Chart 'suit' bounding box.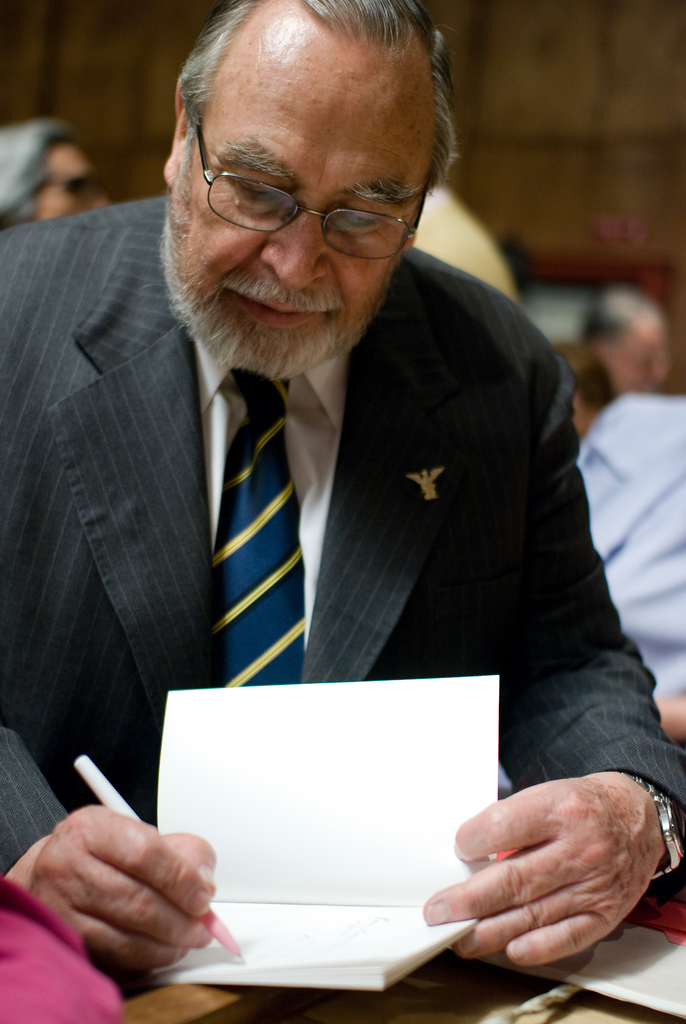
Charted: BBox(51, 171, 617, 936).
